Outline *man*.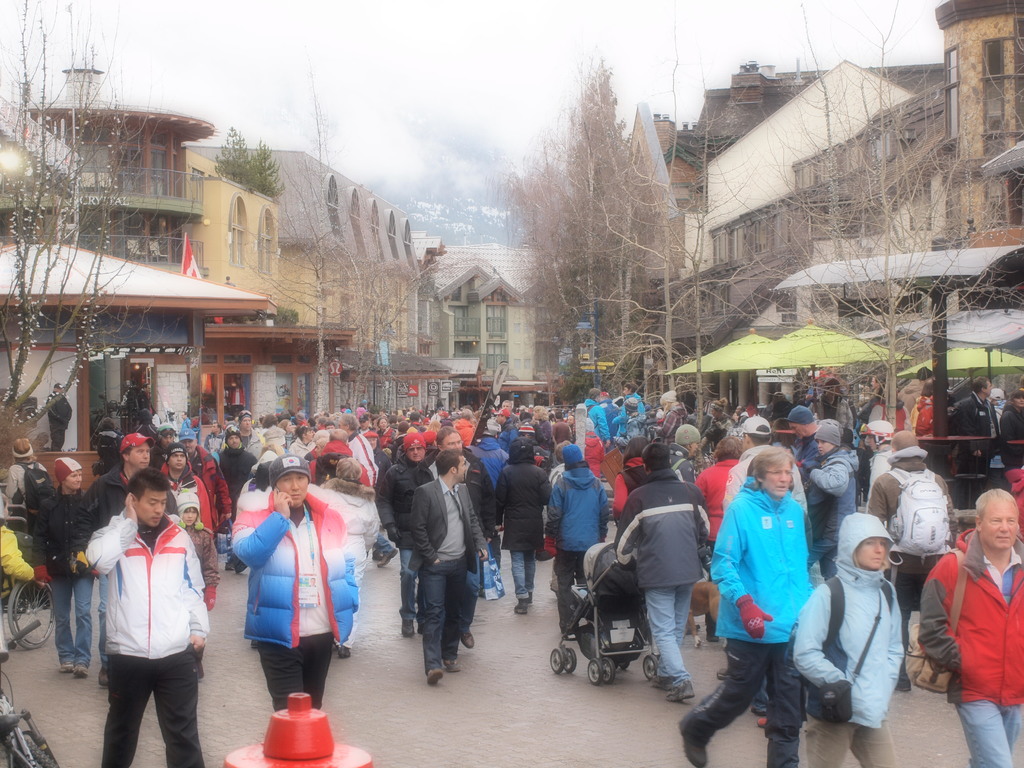
Outline: [710, 399, 731, 426].
